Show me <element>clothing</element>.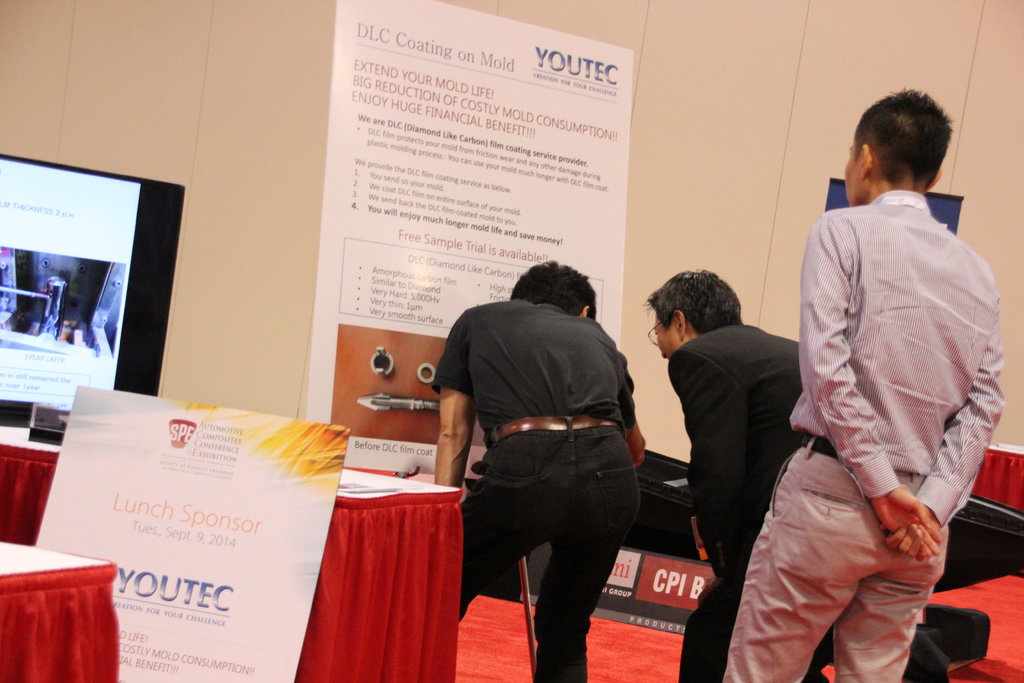
<element>clothing</element> is here: (left=670, top=320, right=805, bottom=682).
